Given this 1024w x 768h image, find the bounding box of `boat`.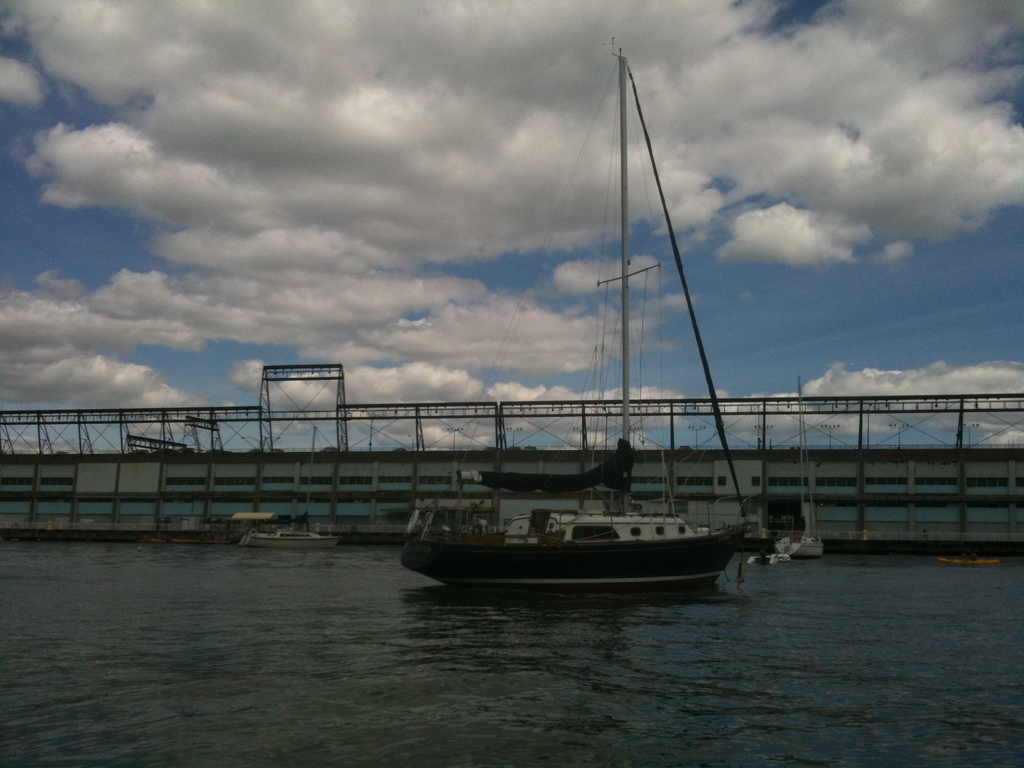
(237,526,341,547).
